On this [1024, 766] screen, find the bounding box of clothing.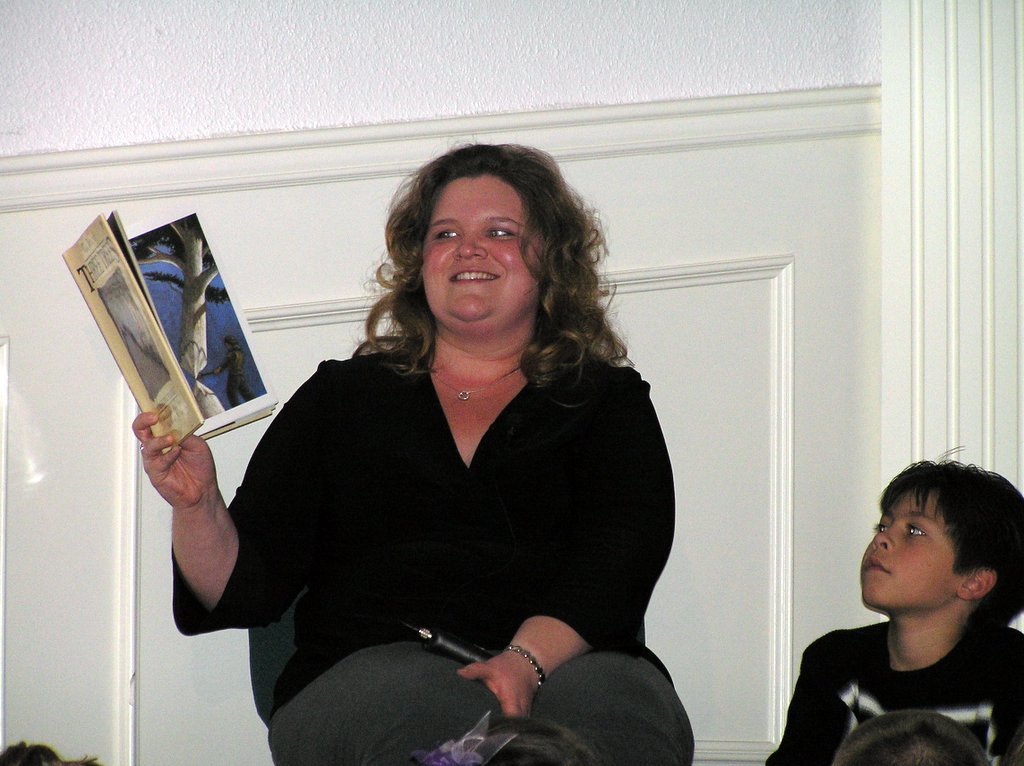
Bounding box: x1=191 y1=295 x2=707 y2=740.
